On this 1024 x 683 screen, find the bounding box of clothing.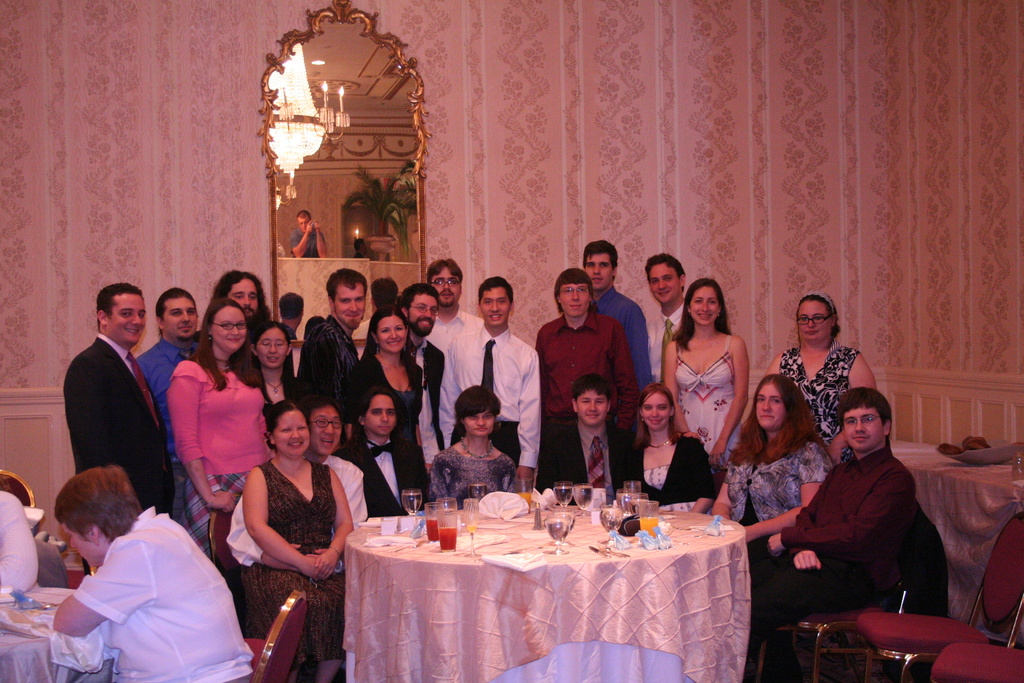
Bounding box: locate(241, 372, 305, 417).
